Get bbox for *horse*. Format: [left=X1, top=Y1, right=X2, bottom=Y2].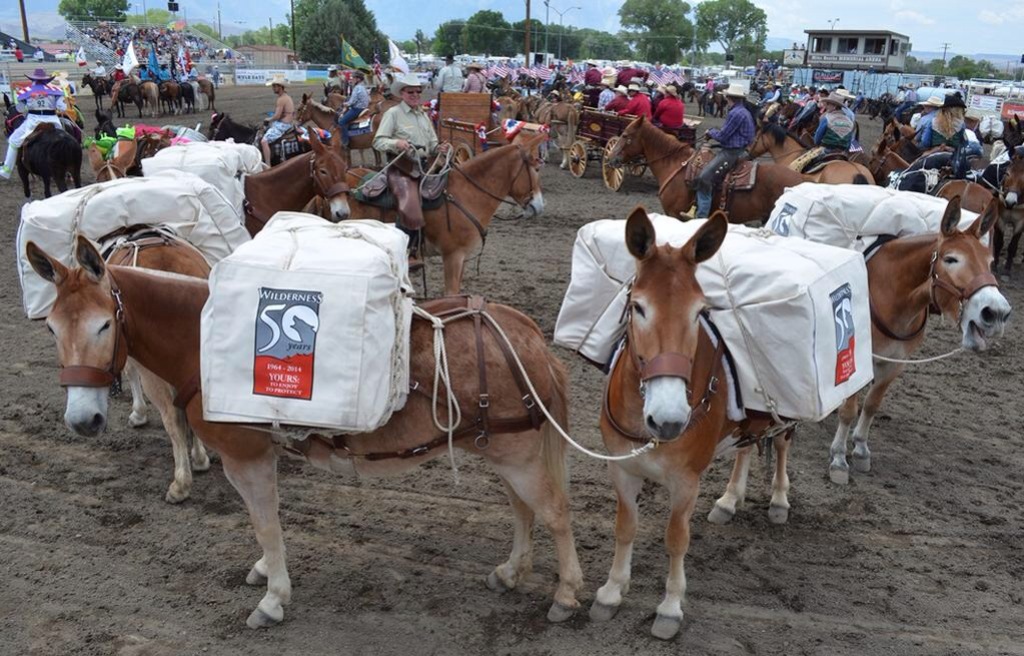
[left=504, top=93, right=584, bottom=165].
